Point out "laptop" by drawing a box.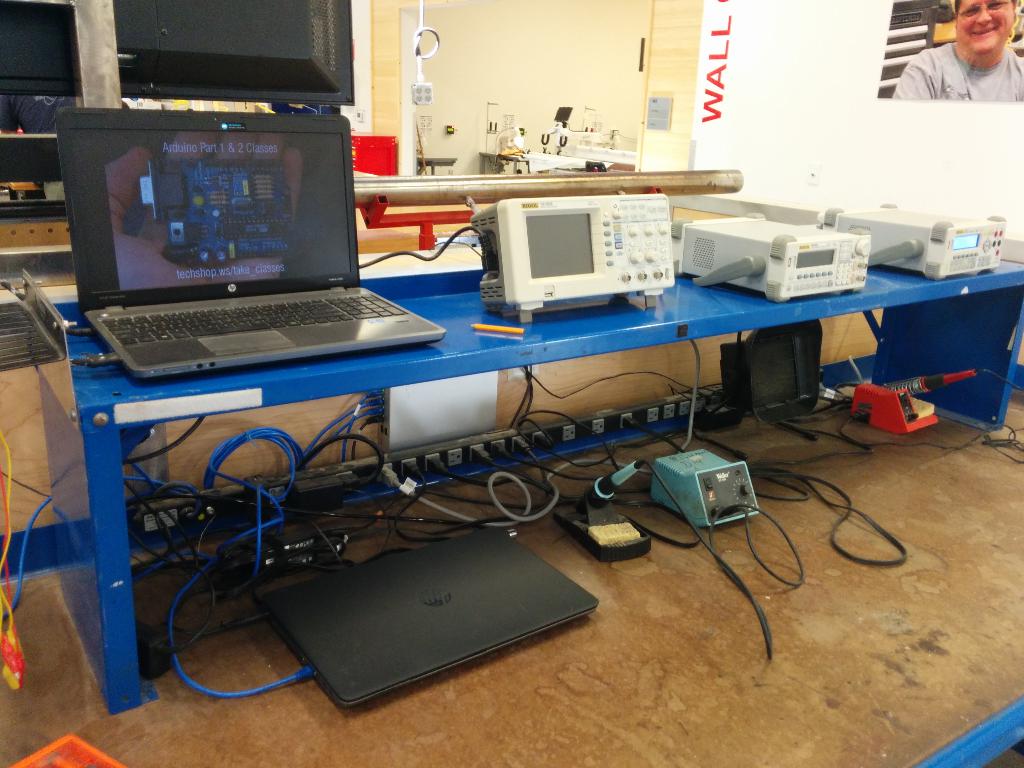
l=36, t=101, r=422, b=396.
